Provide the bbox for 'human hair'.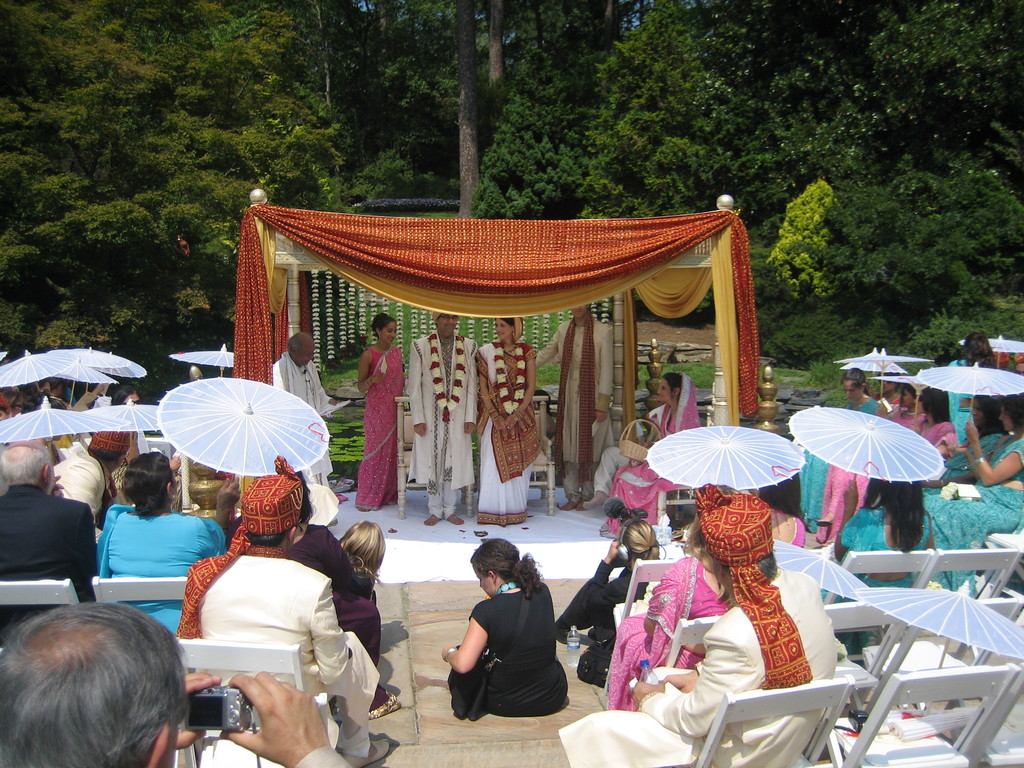
[250,525,287,559].
